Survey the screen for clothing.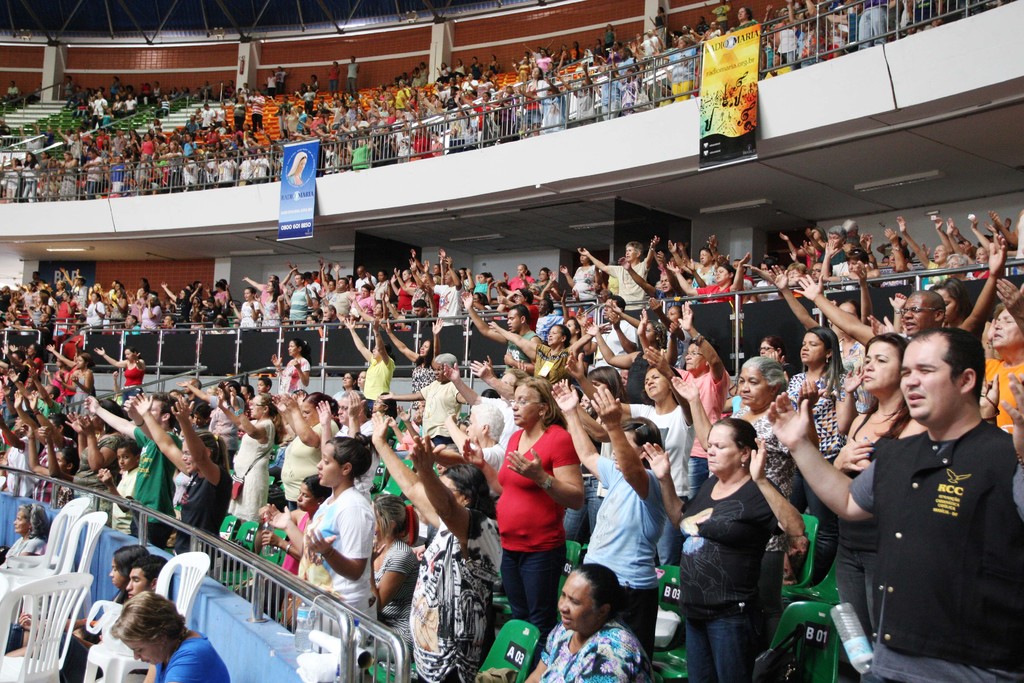
Survey found: l=0, t=533, r=54, b=573.
